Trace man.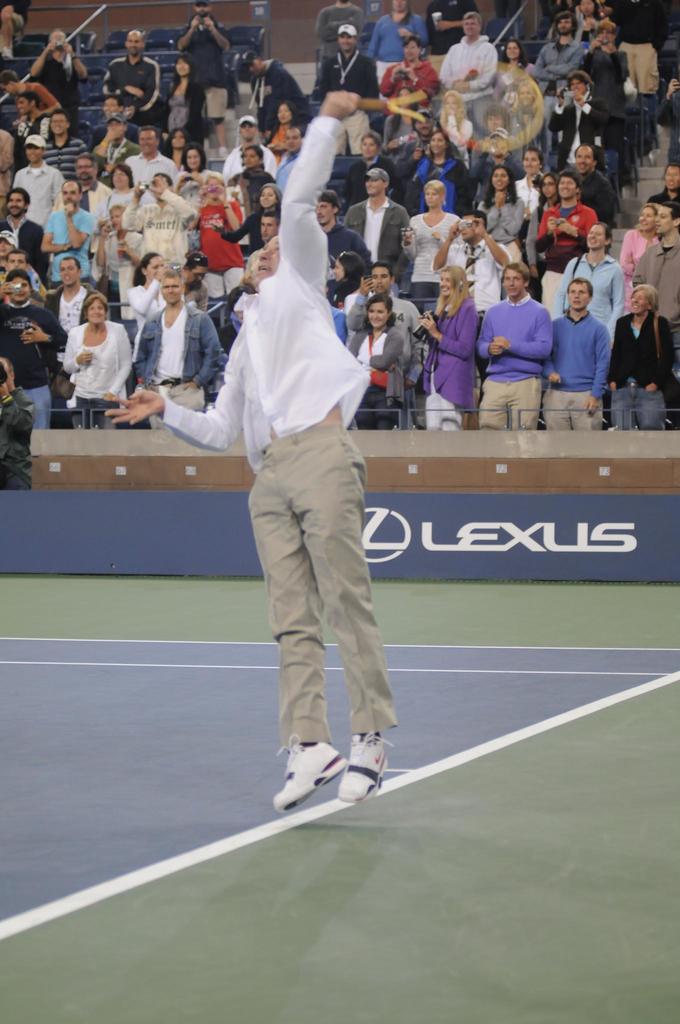
Traced to {"left": 44, "top": 106, "right": 88, "bottom": 177}.
